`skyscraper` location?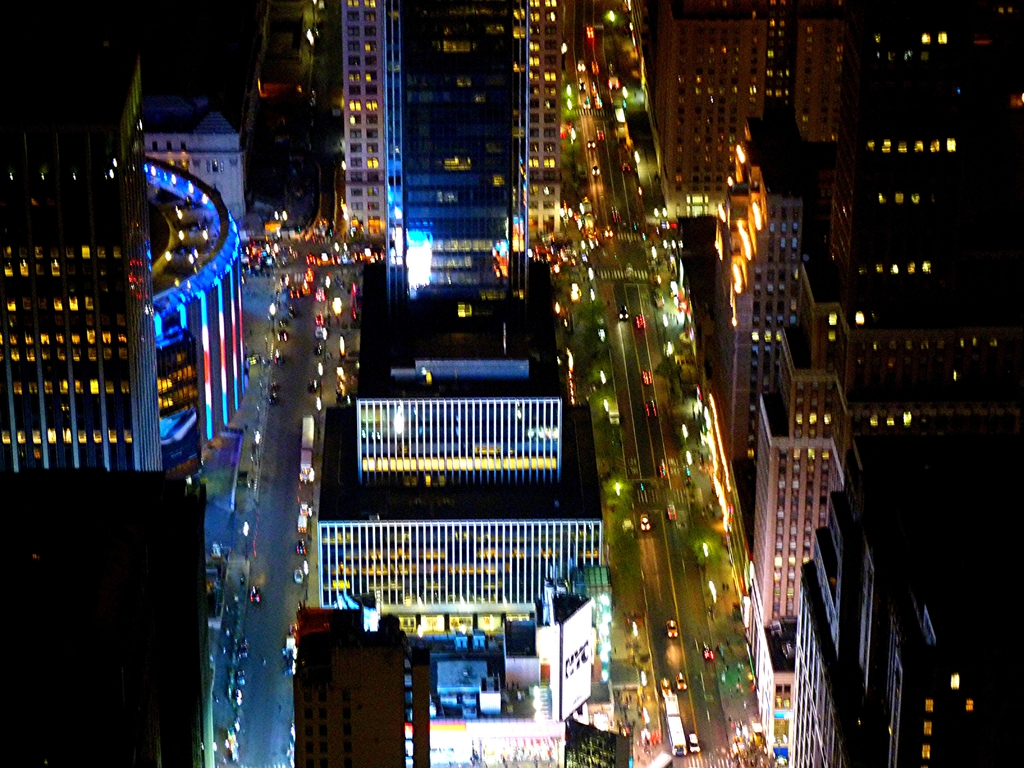
376,0,527,346
